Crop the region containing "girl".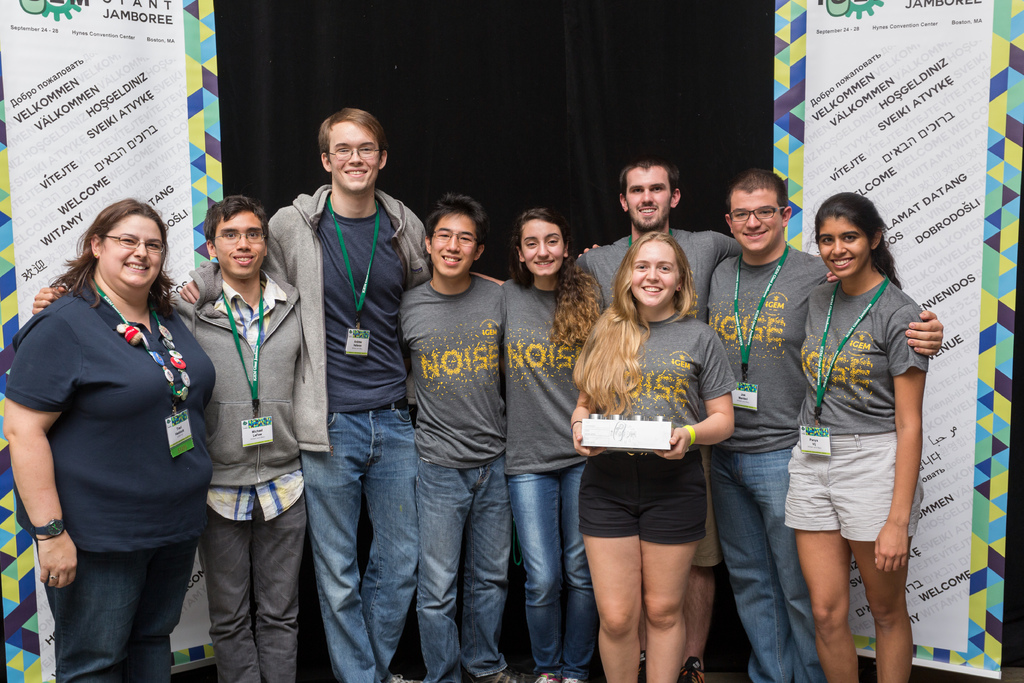
Crop region: <bbox>7, 197, 216, 670</bbox>.
